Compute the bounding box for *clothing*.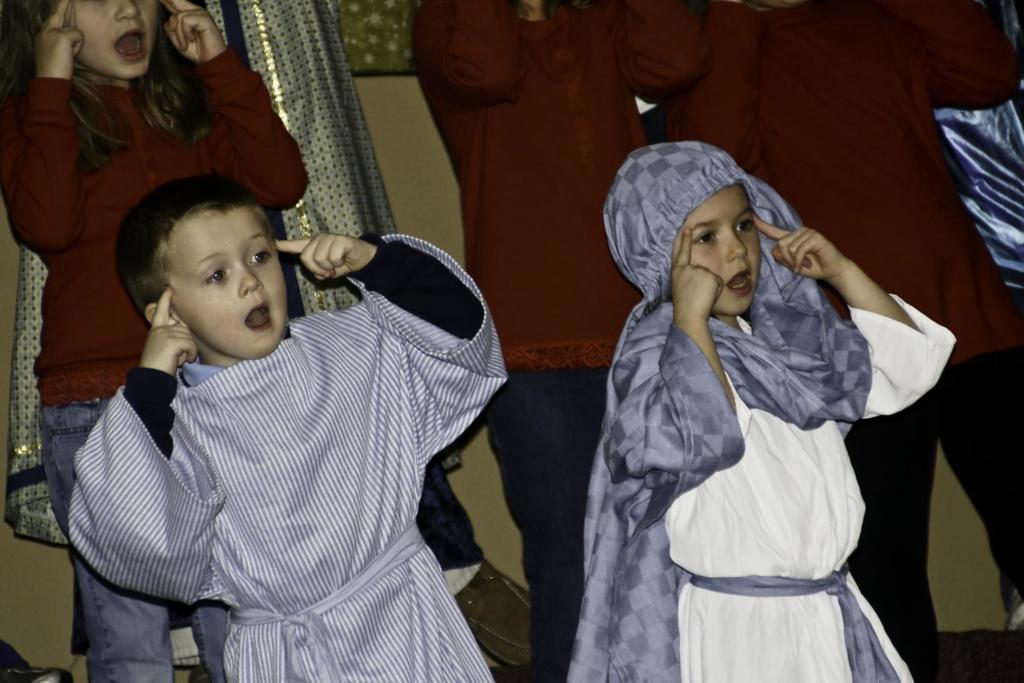
rect(417, 0, 716, 388).
